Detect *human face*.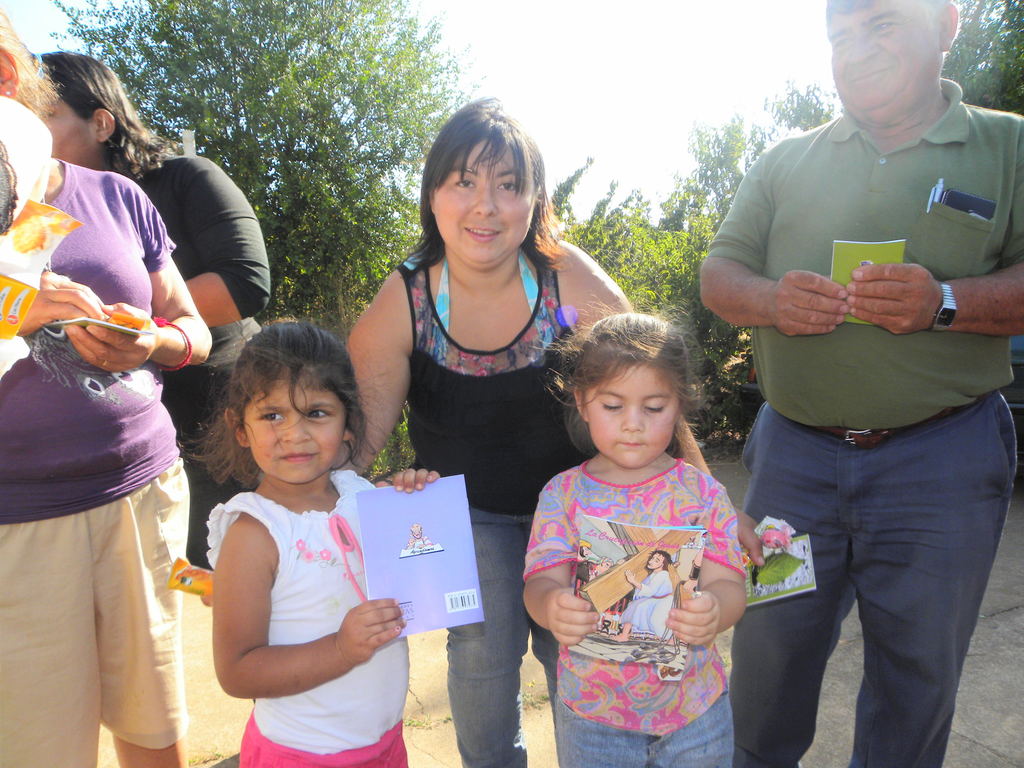
Detected at <bbox>584, 365, 678, 465</bbox>.
